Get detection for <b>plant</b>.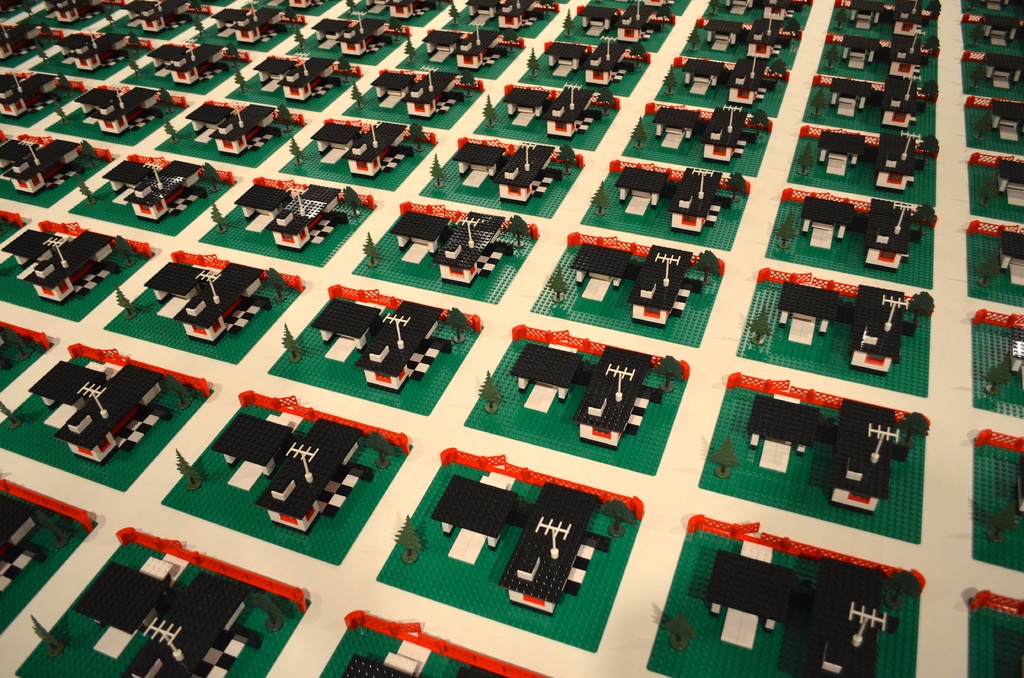
Detection: (209,200,230,236).
